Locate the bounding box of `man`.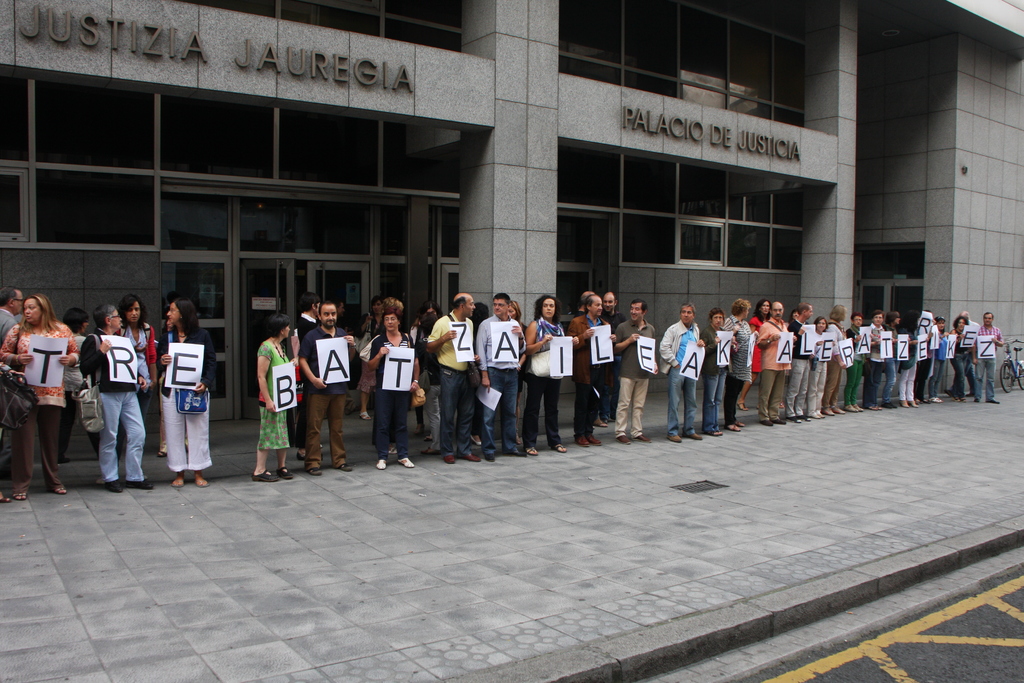
Bounding box: region(754, 299, 797, 429).
